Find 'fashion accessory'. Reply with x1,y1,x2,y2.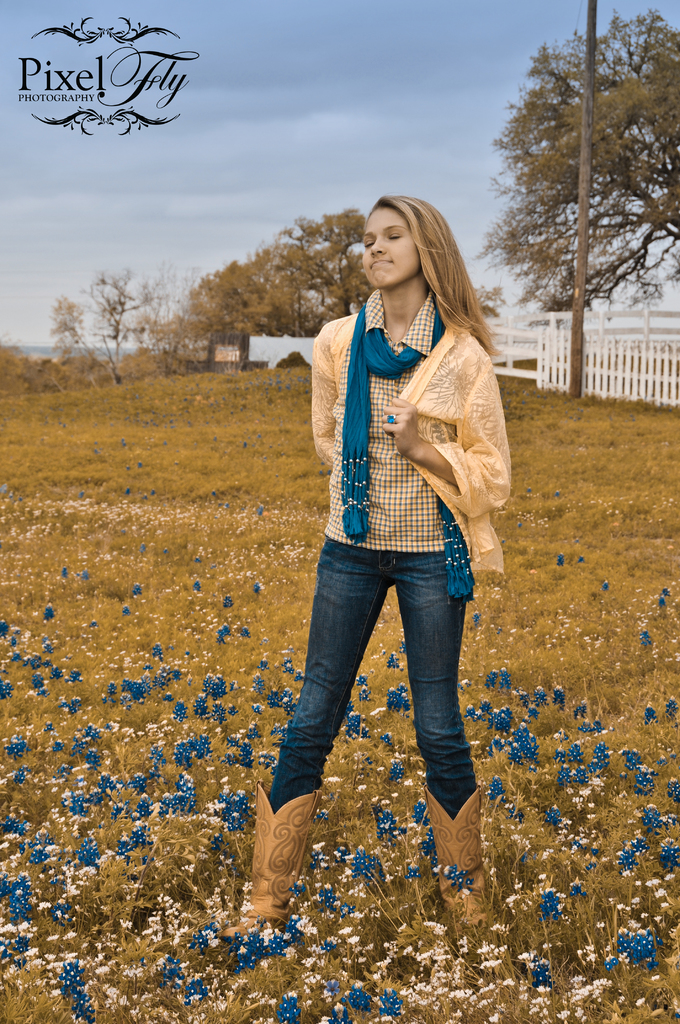
223,776,321,941.
